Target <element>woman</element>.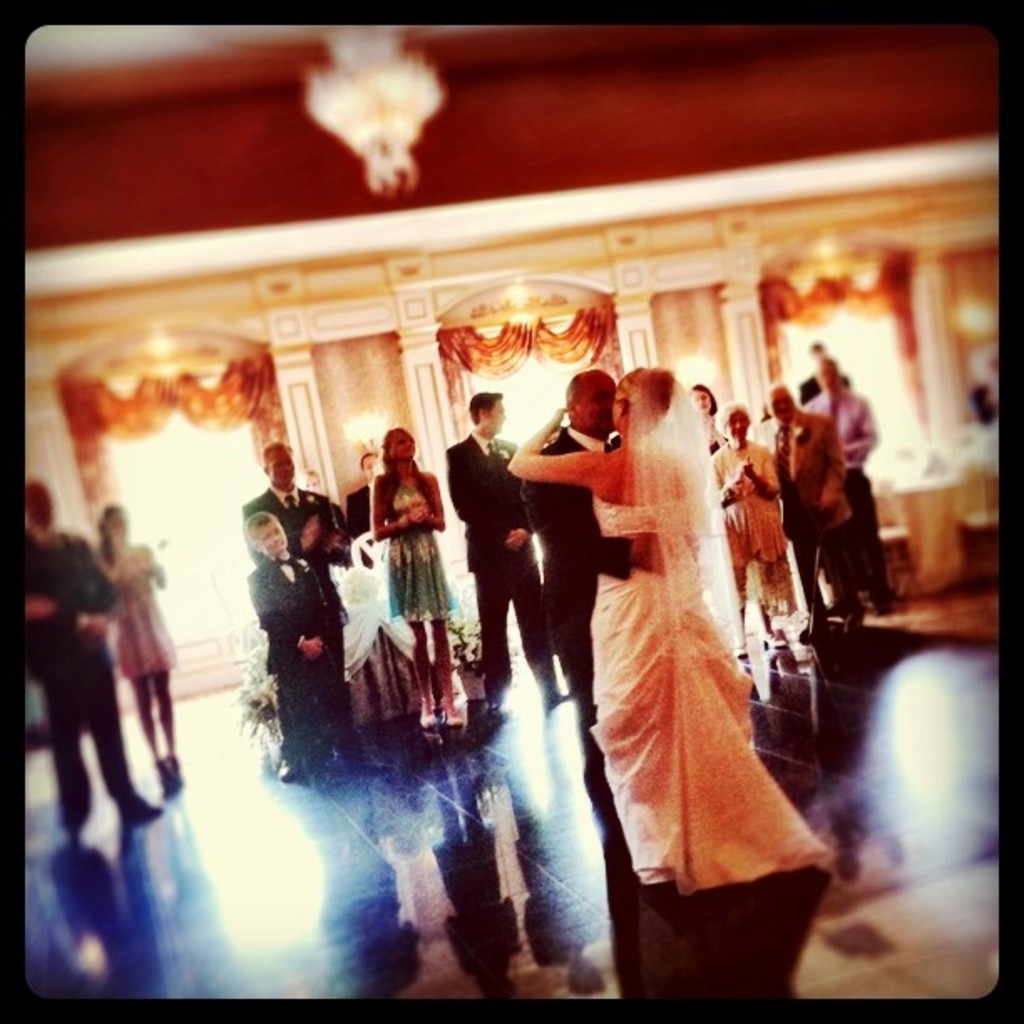
Target region: 502 368 825 882.
